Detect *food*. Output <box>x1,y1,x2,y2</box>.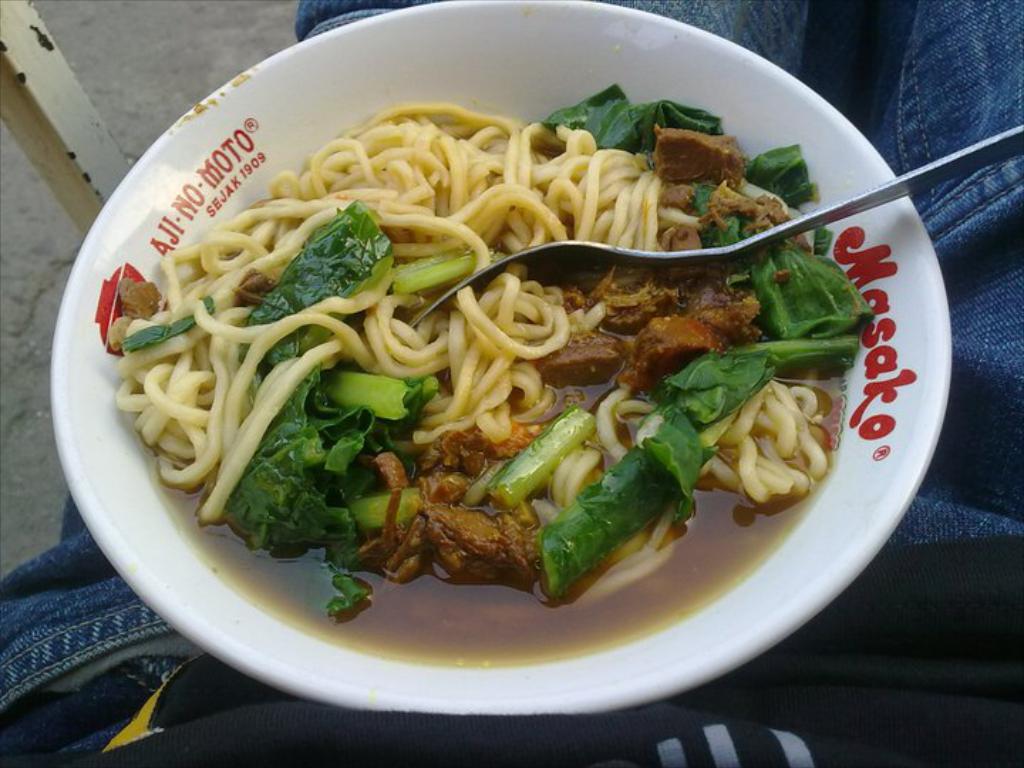
<box>111,85,865,681</box>.
